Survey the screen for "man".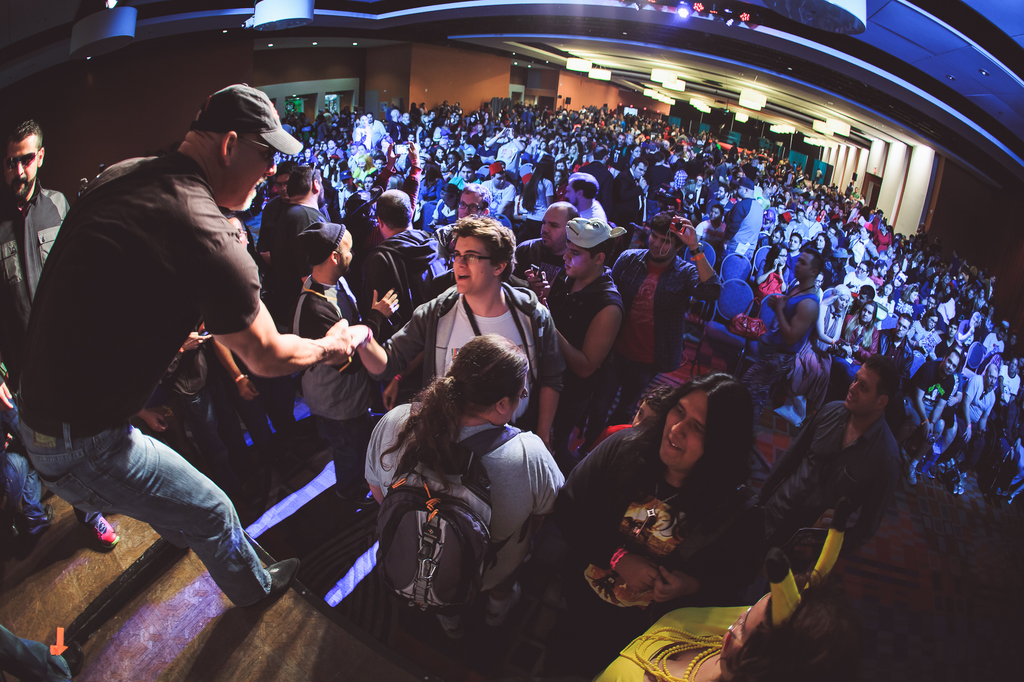
Survey found: (left=33, top=76, right=313, bottom=635).
